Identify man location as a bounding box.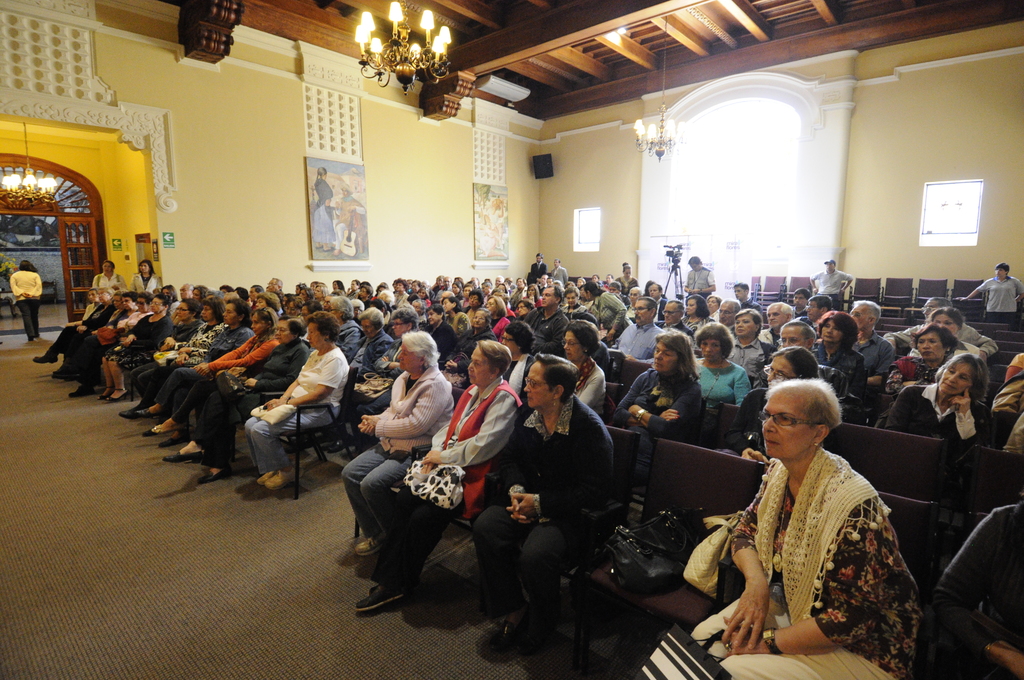
pyautogui.locateOnScreen(735, 281, 761, 312).
